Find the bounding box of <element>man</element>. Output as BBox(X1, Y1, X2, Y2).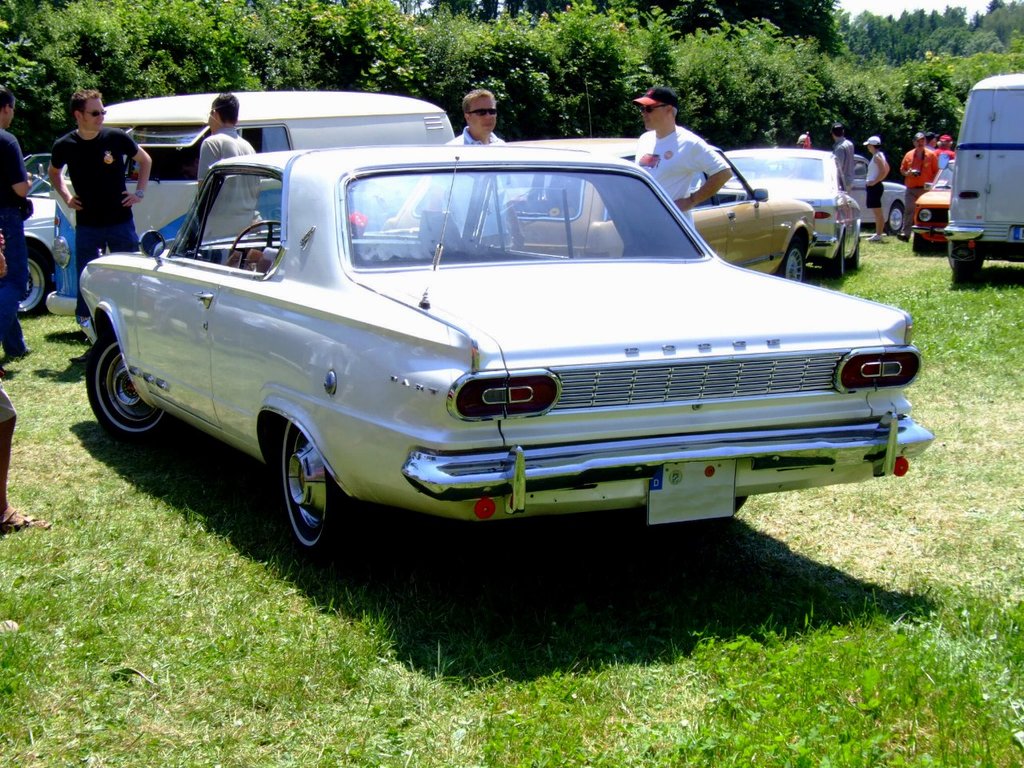
BBox(45, 114, 134, 240).
